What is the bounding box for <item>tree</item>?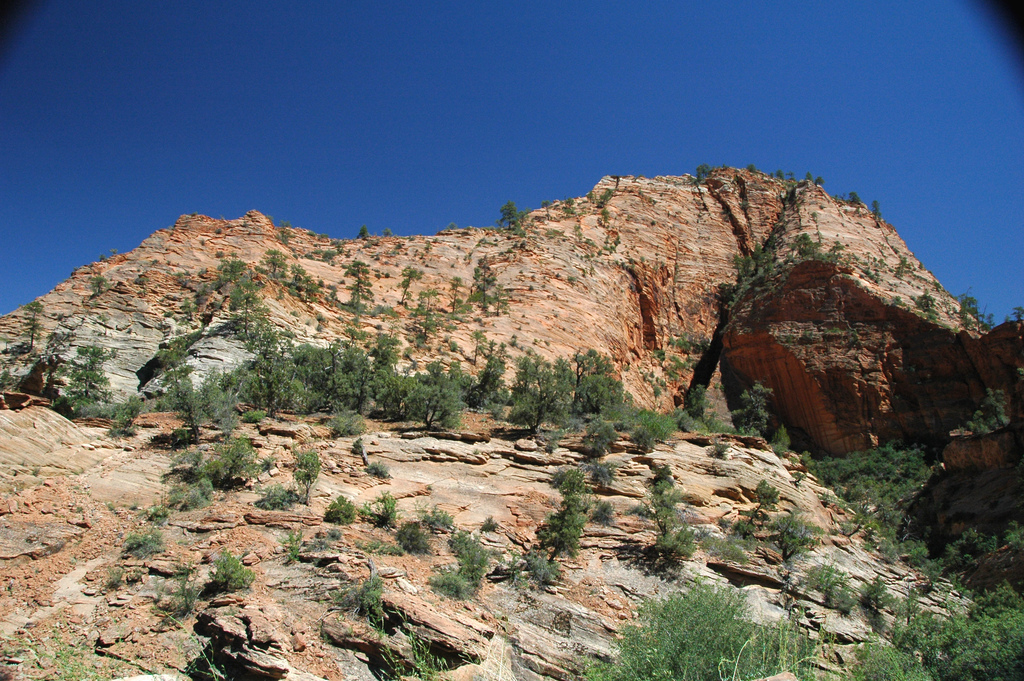
(left=166, top=448, right=204, bottom=477).
